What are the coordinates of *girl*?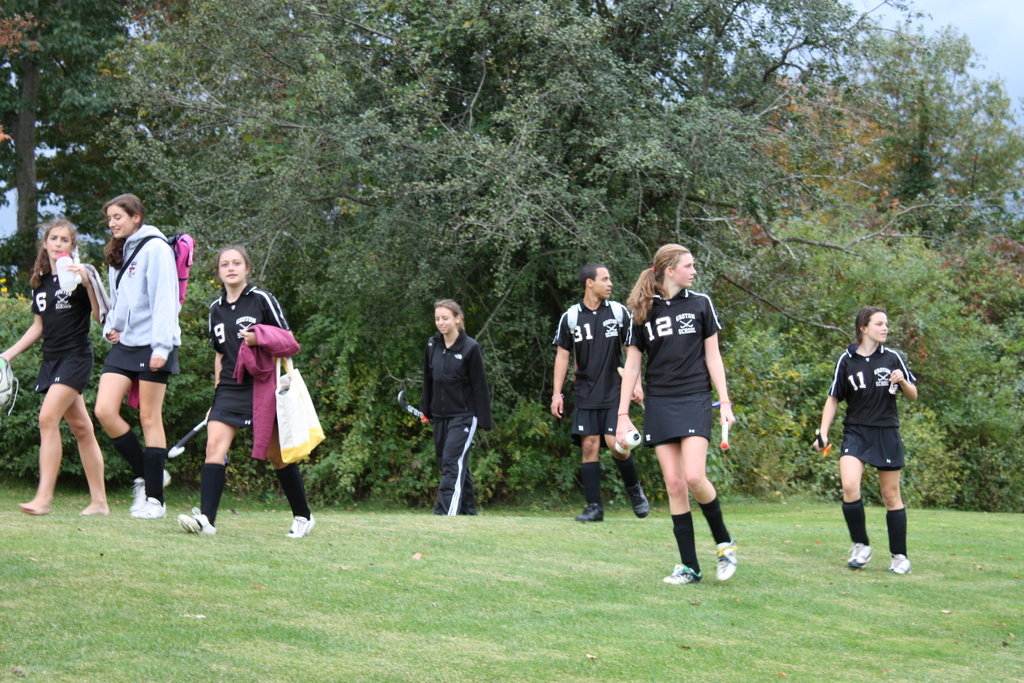
x1=816 y1=306 x2=918 y2=582.
